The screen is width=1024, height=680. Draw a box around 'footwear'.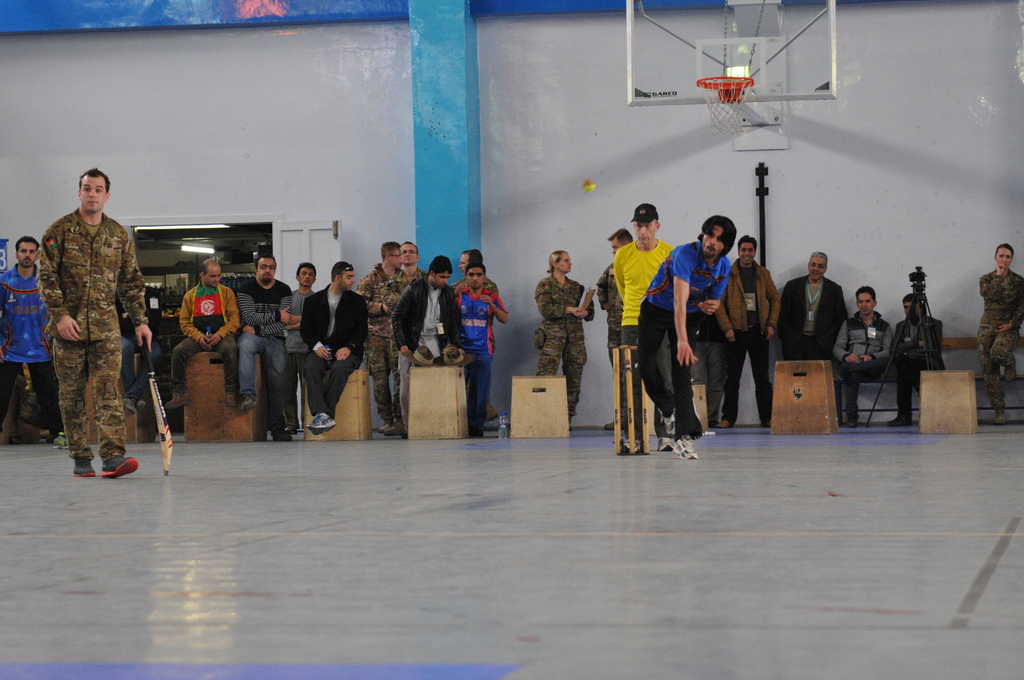
[x1=381, y1=419, x2=399, y2=439].
